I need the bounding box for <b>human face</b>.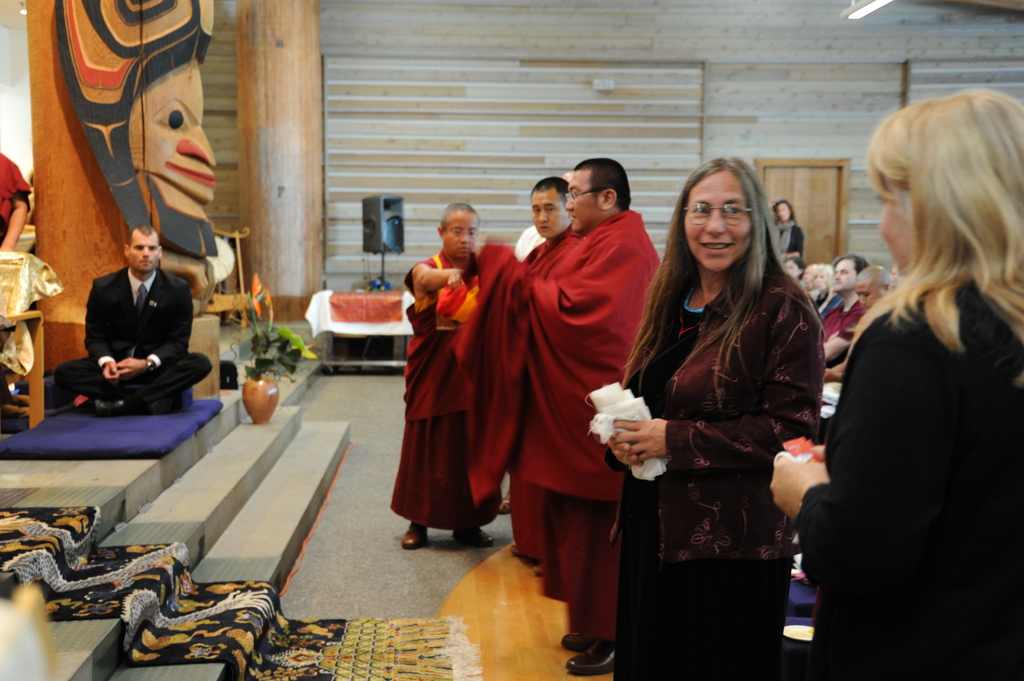
Here it is: x1=685, y1=172, x2=754, y2=275.
